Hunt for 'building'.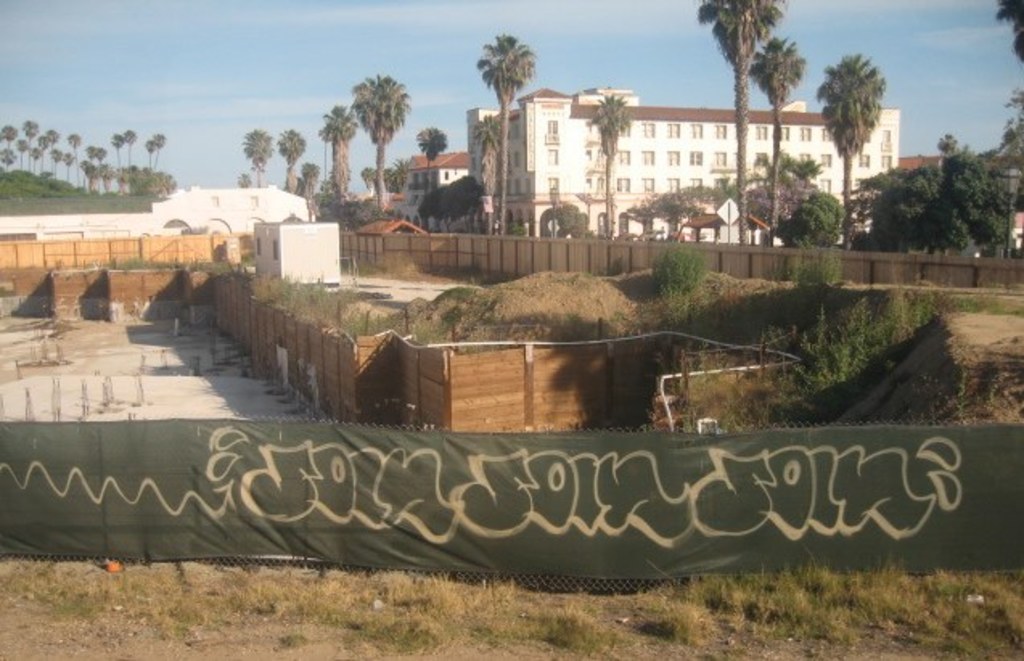
Hunted down at BBox(397, 145, 476, 236).
